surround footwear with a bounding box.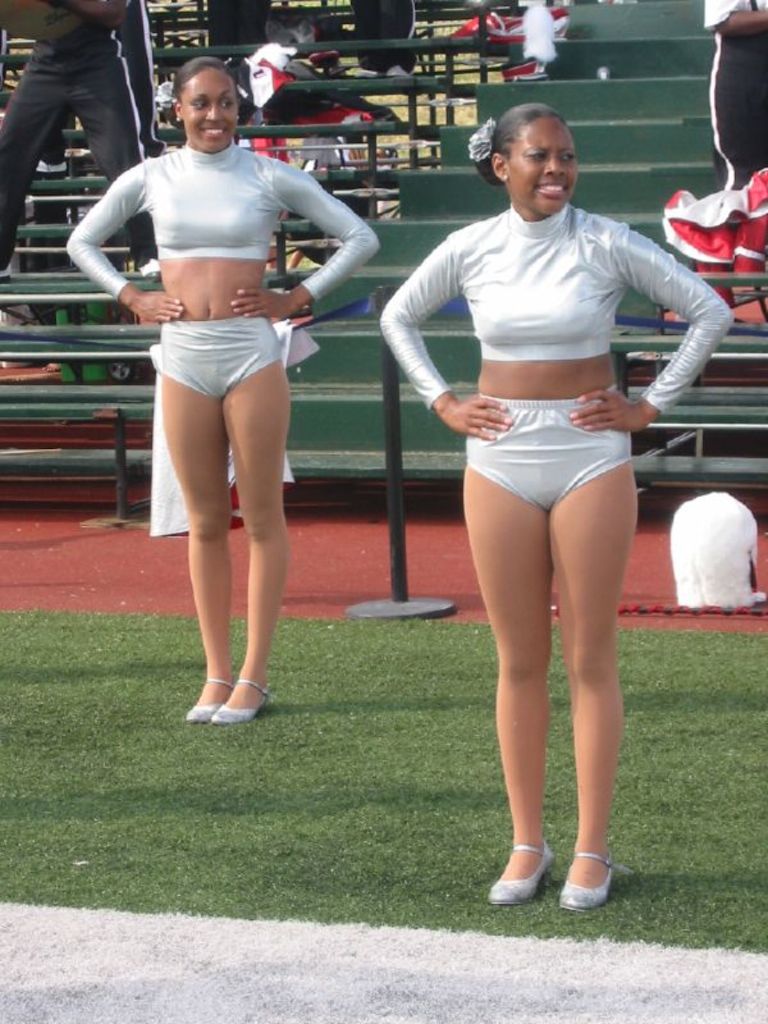
pyautogui.locateOnScreen(179, 676, 233, 721).
